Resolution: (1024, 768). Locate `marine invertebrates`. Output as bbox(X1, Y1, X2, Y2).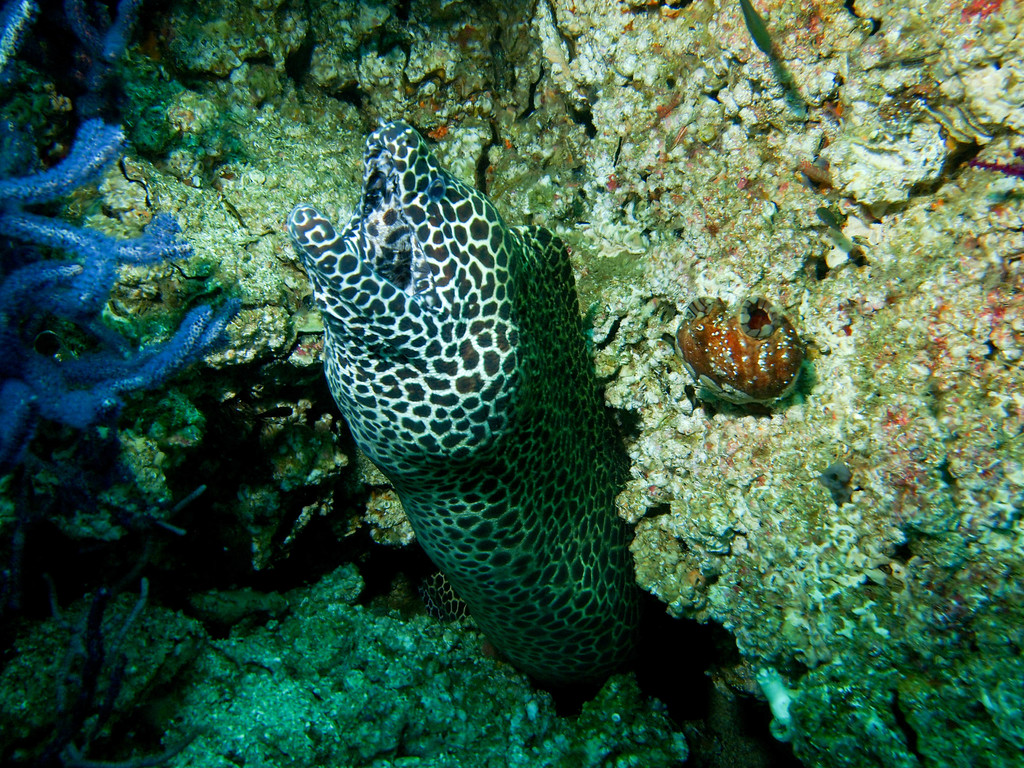
bbox(0, 0, 264, 534).
